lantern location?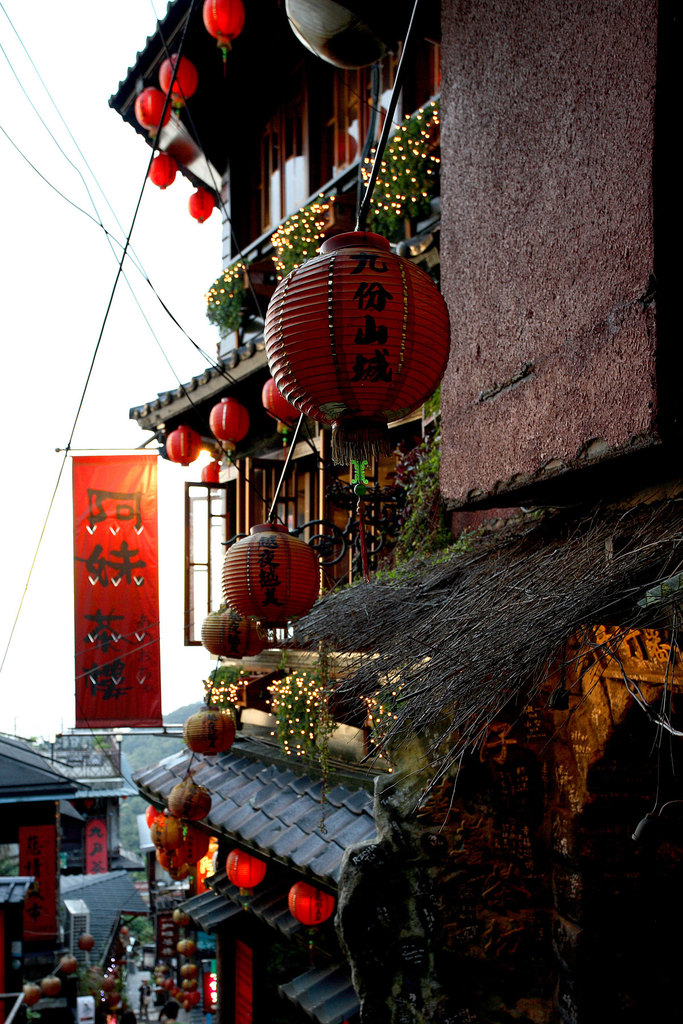
bbox(152, 154, 175, 190)
